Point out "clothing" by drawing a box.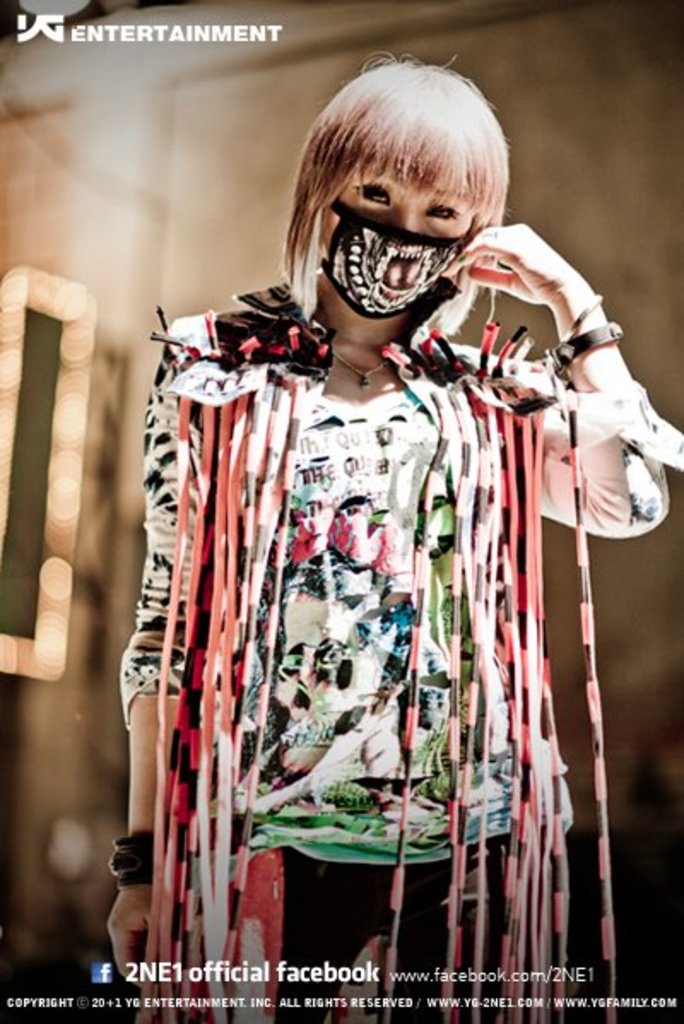
116 270 682 1022.
